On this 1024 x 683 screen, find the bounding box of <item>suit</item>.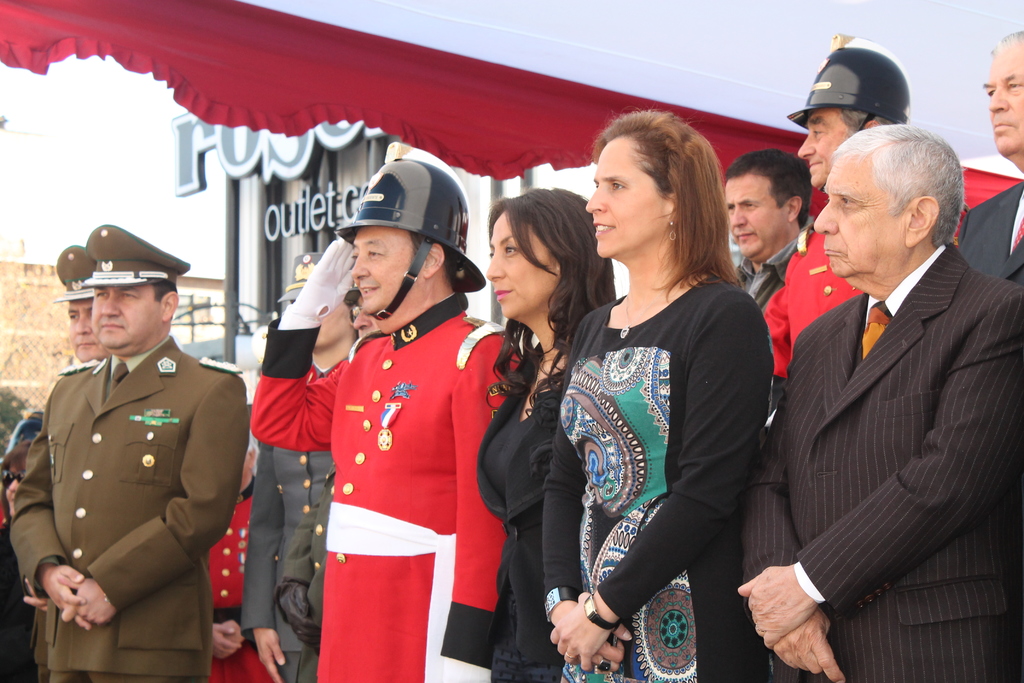
Bounding box: detection(958, 180, 1023, 288).
